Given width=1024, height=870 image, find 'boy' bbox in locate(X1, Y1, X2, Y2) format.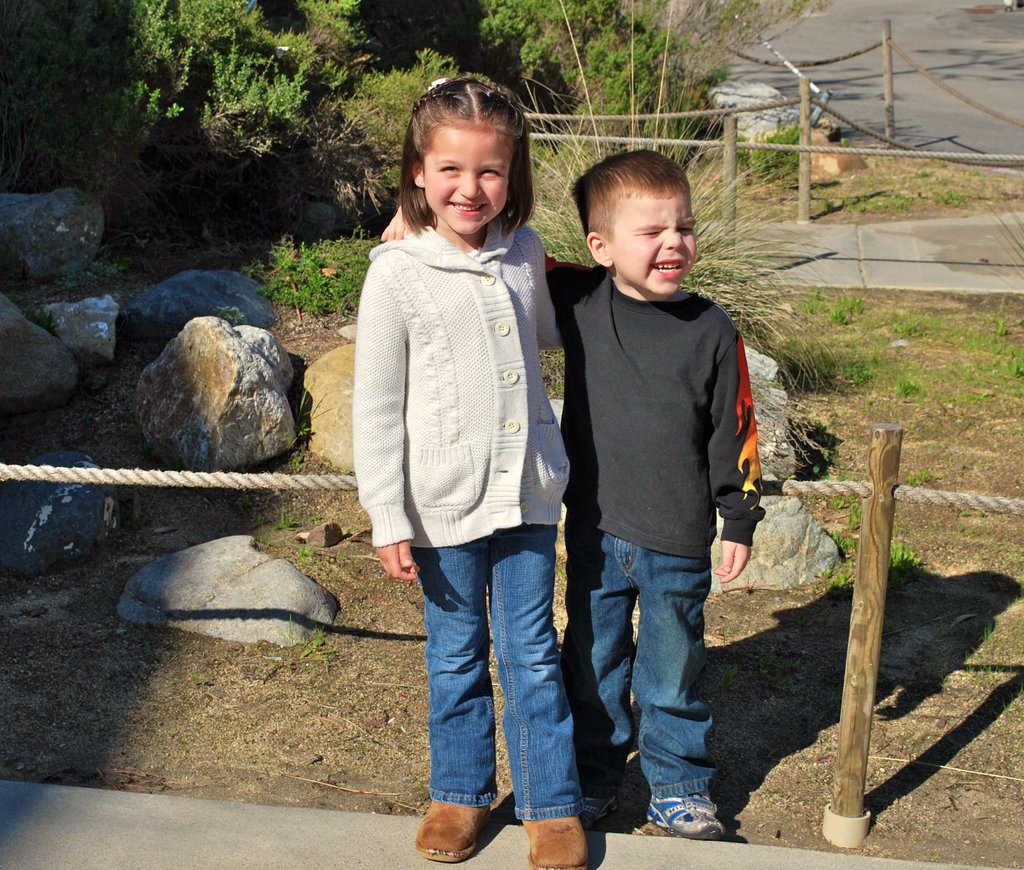
locate(369, 135, 739, 793).
